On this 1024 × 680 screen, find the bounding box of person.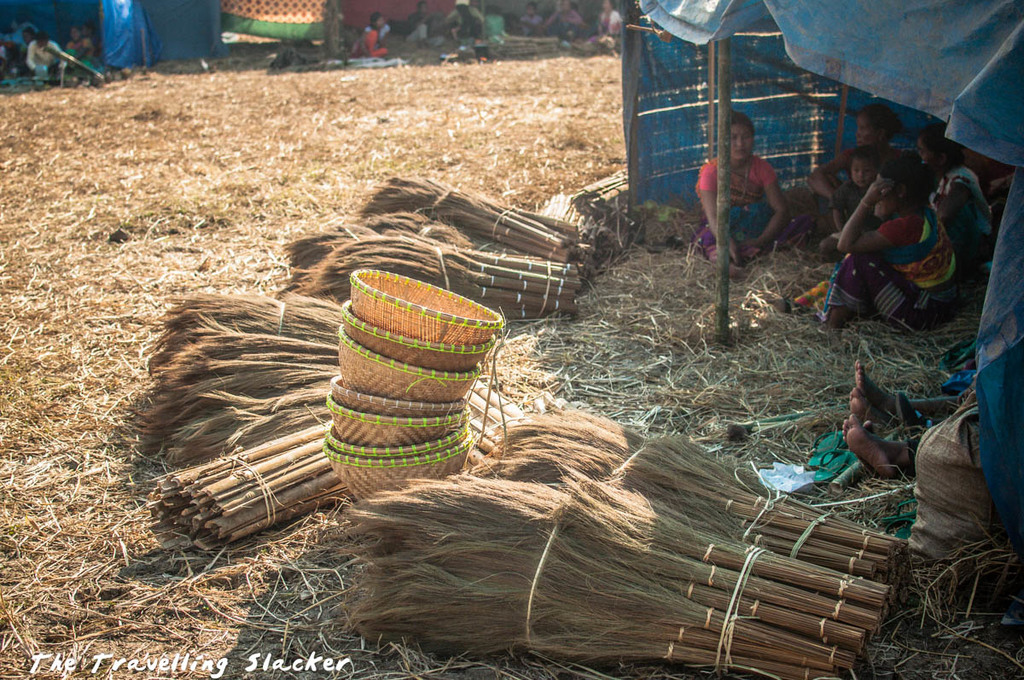
Bounding box: (x1=586, y1=0, x2=620, y2=49).
